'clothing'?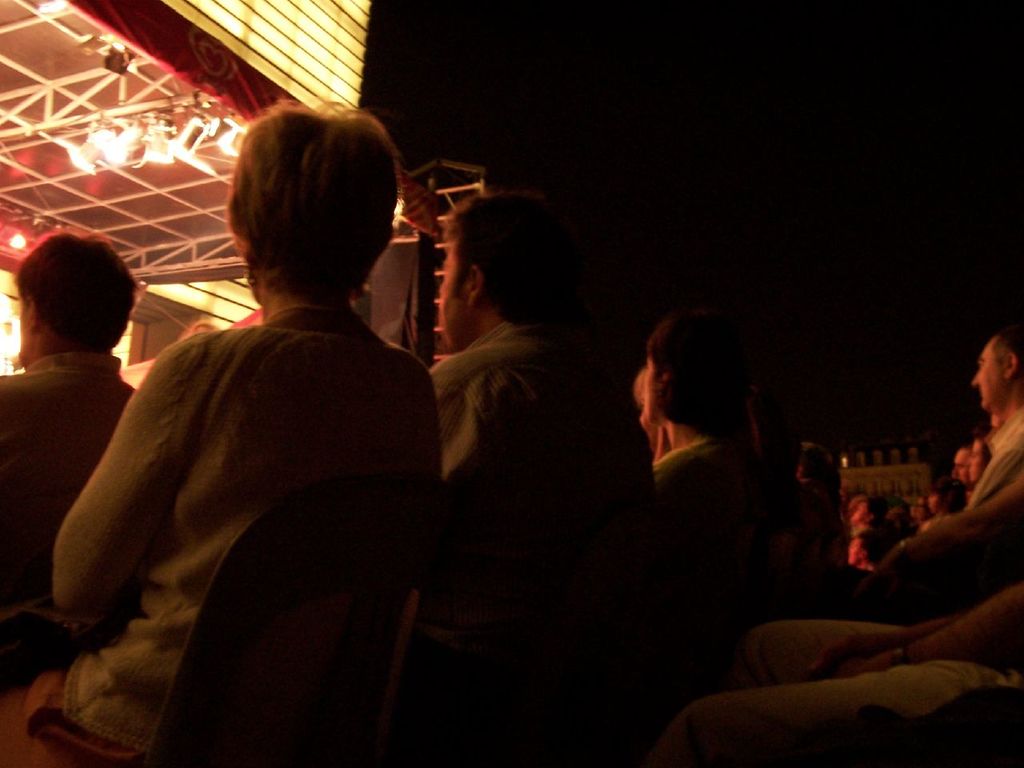
670, 623, 1023, 767
